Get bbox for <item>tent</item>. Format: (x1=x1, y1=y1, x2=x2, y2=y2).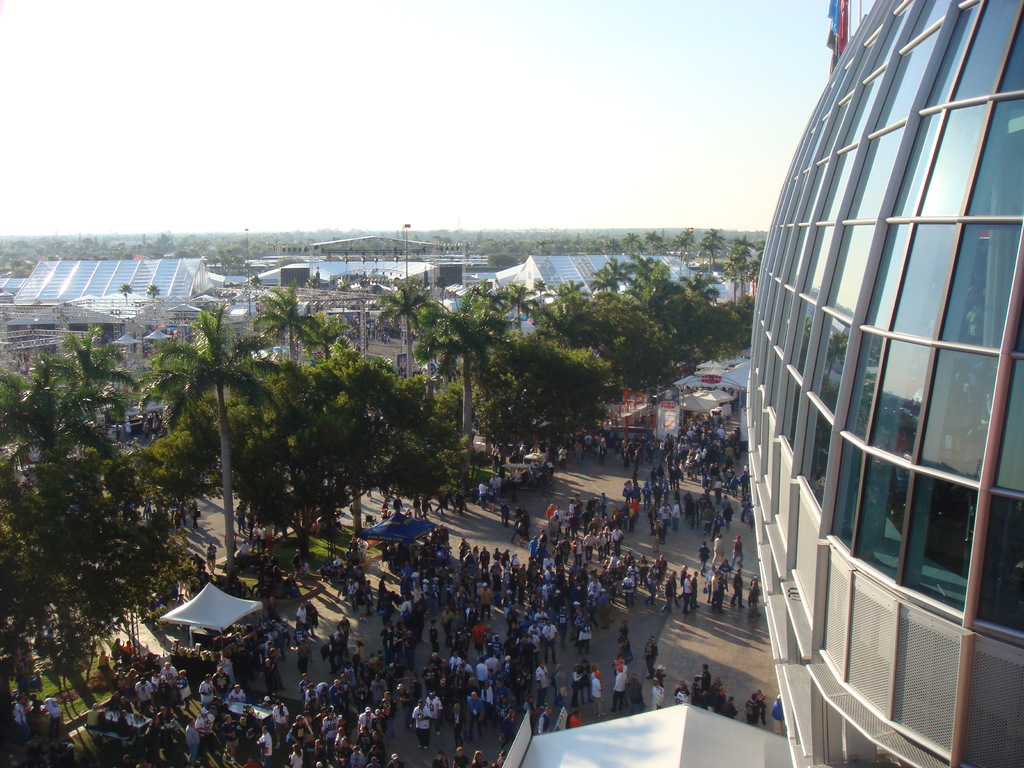
(x1=154, y1=584, x2=264, y2=658).
